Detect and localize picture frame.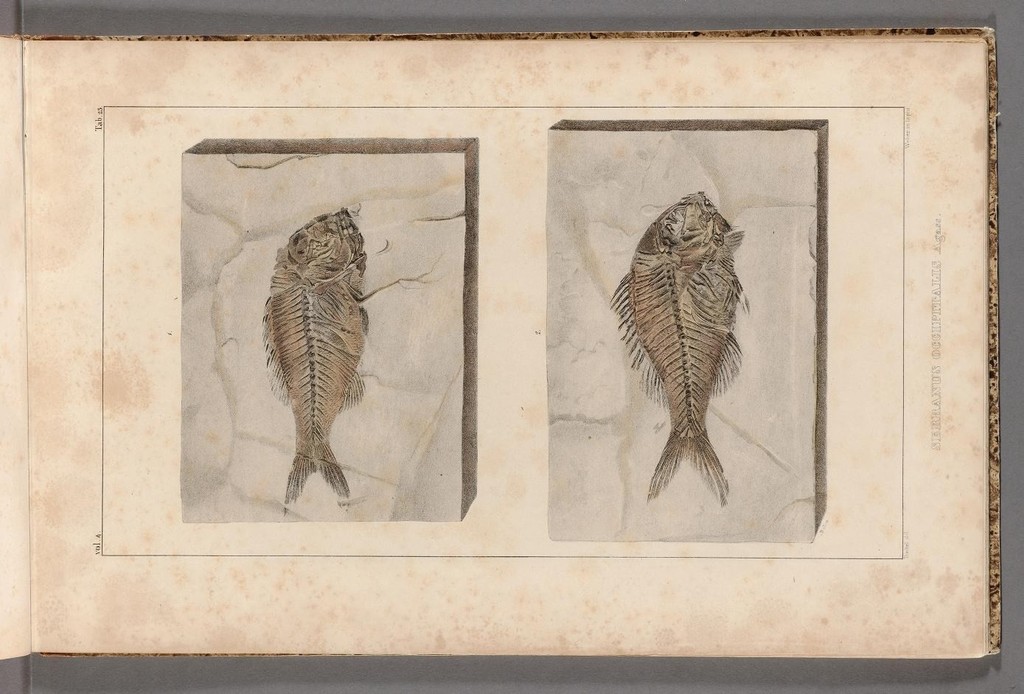
Localized at (0,0,1023,693).
